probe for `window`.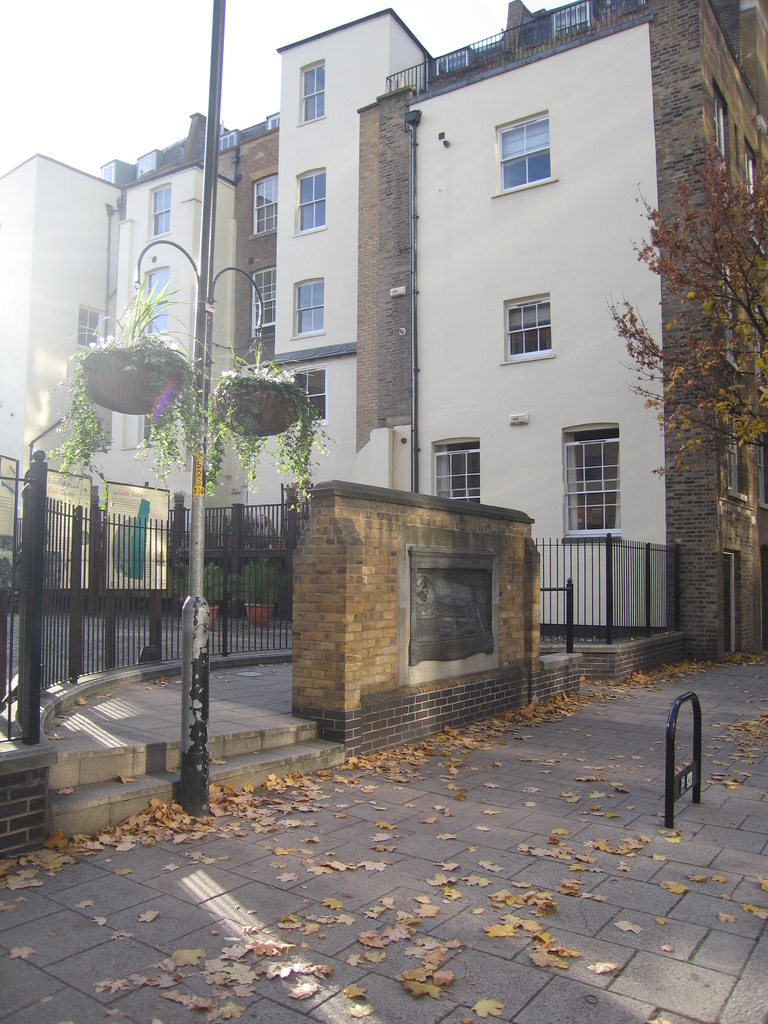
Probe result: 716, 391, 746, 501.
